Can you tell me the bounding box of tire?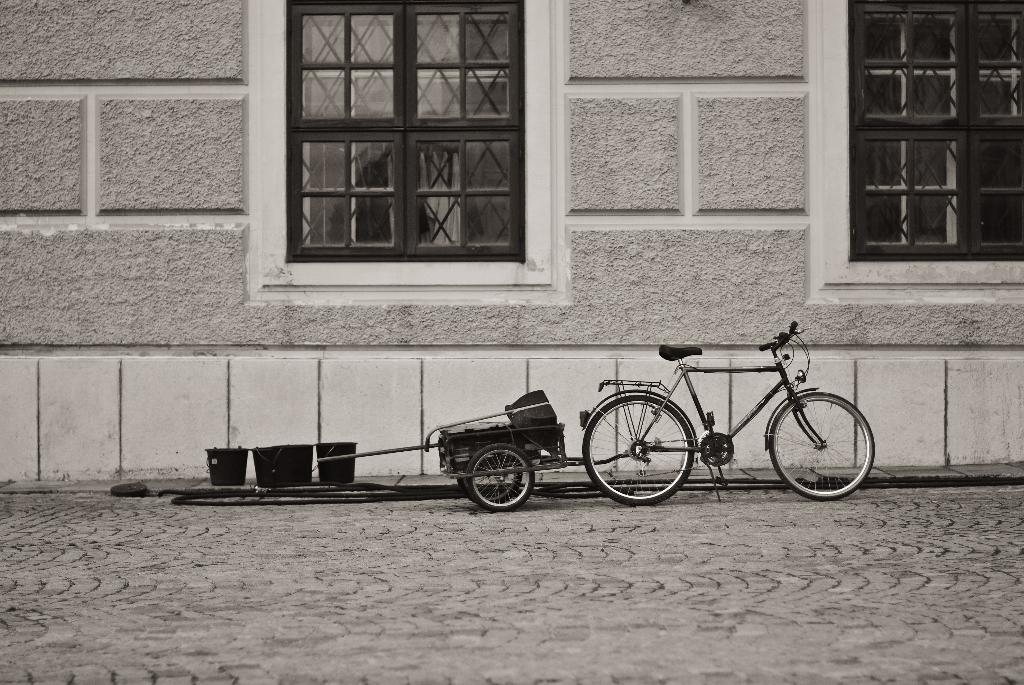
457:457:523:505.
